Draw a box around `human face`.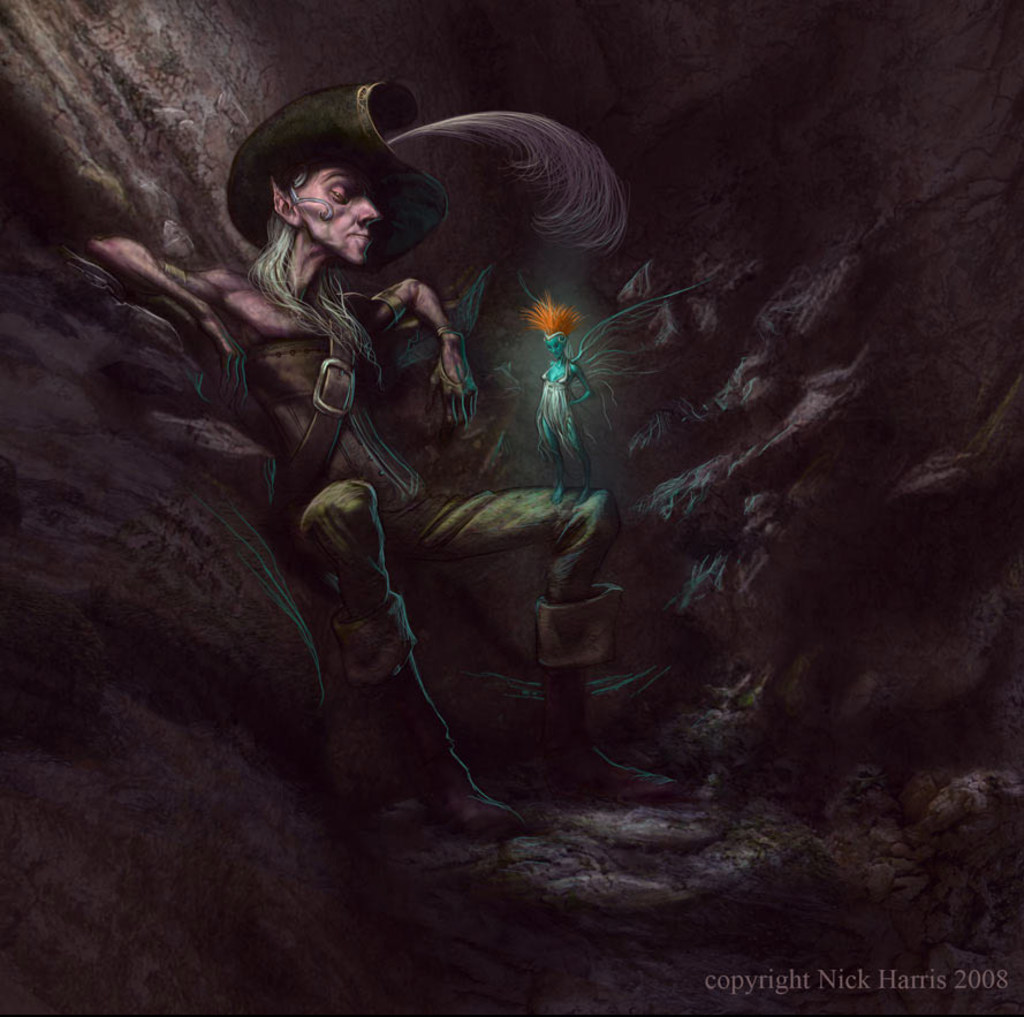
Rect(551, 343, 560, 360).
